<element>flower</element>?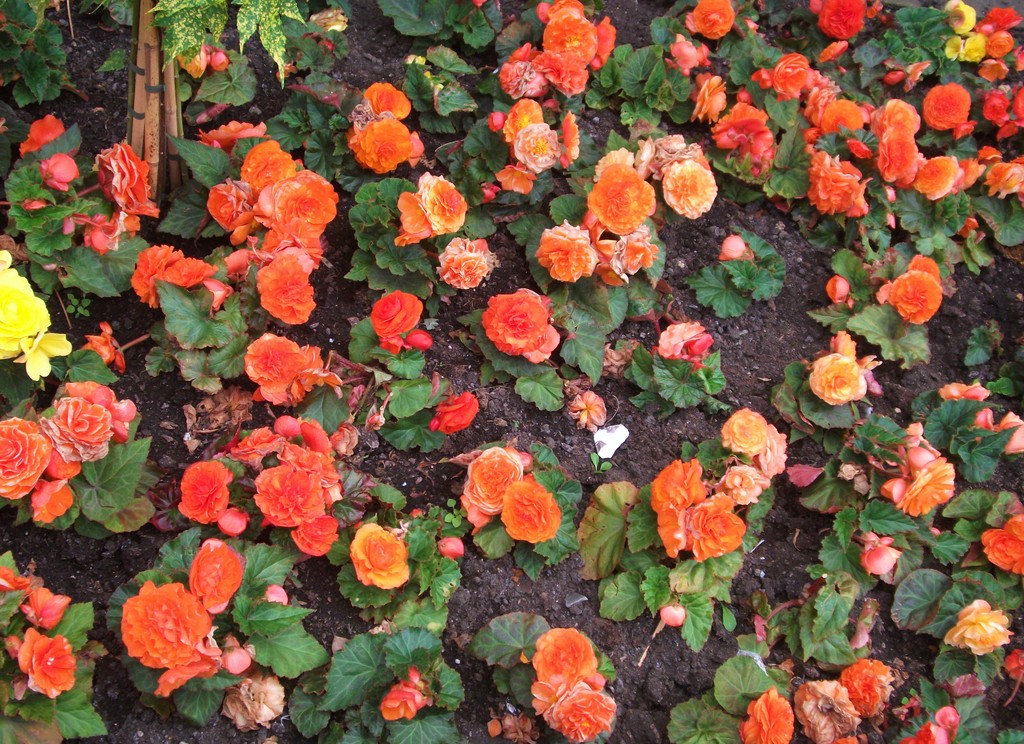
<region>862, 533, 902, 570</region>
